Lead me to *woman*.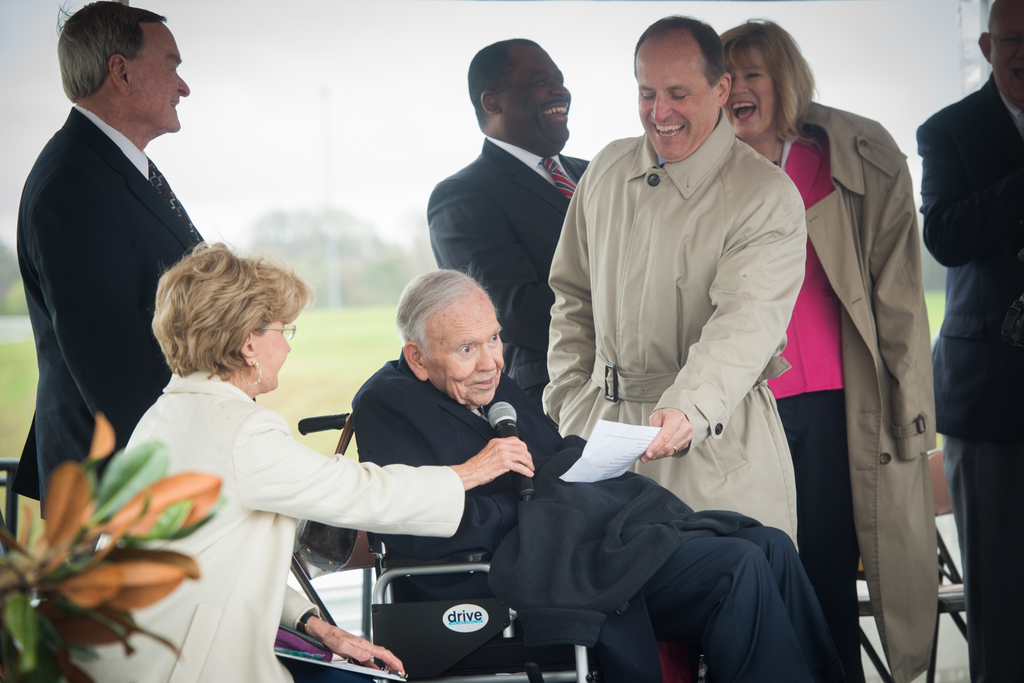
Lead to x1=67, y1=231, x2=534, y2=682.
